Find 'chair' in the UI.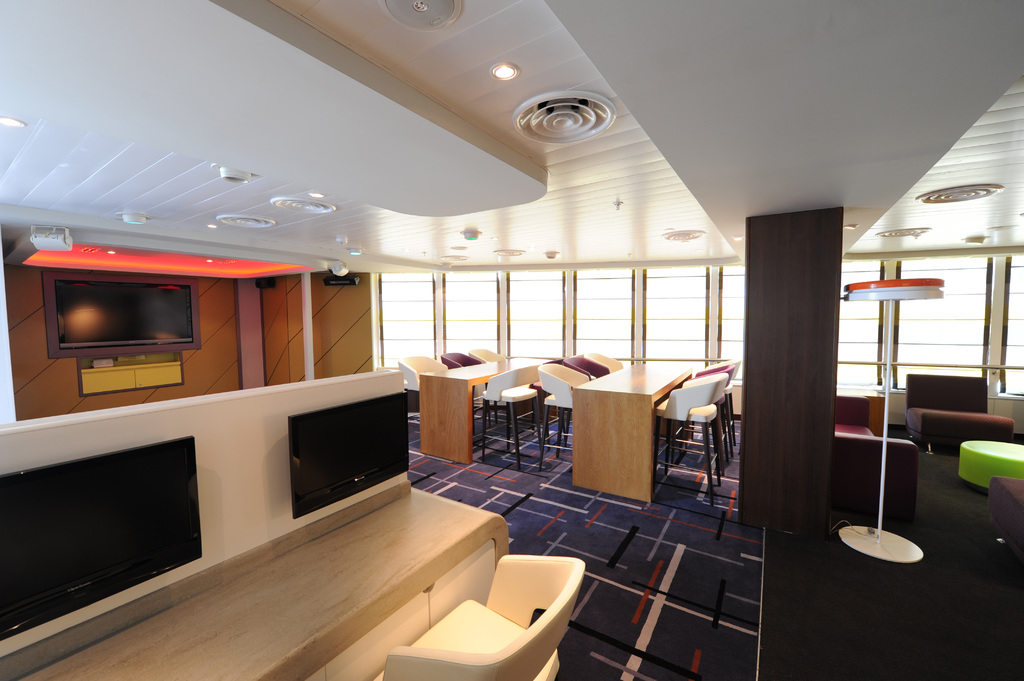
UI element at pyautogui.locateOnScreen(470, 345, 504, 365).
